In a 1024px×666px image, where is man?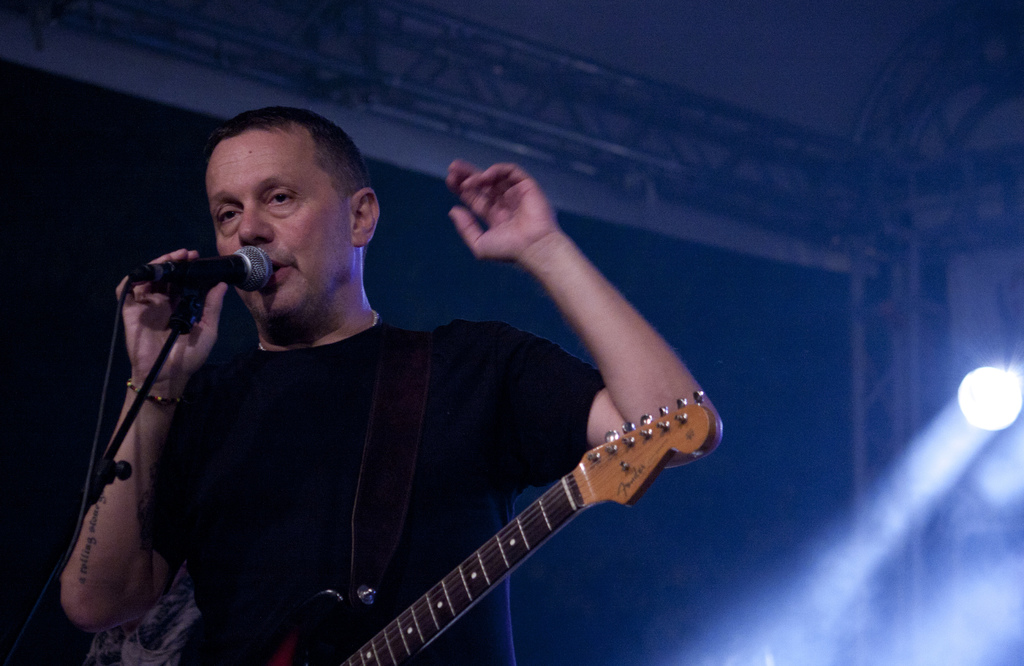
<region>67, 81, 710, 656</region>.
